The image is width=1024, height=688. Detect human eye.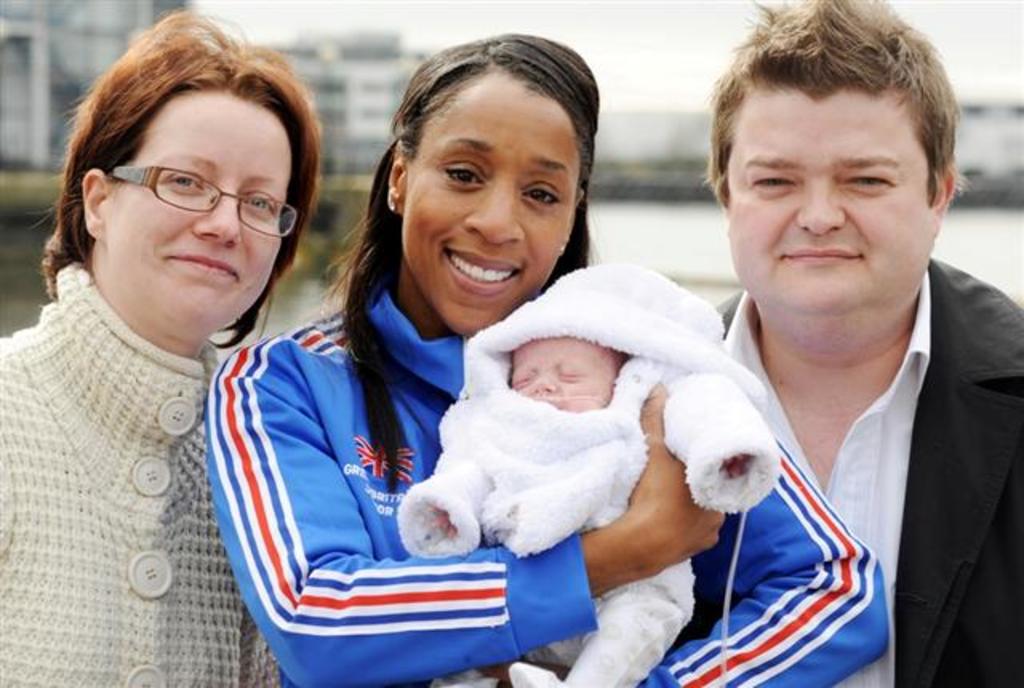
Detection: (558, 363, 586, 389).
